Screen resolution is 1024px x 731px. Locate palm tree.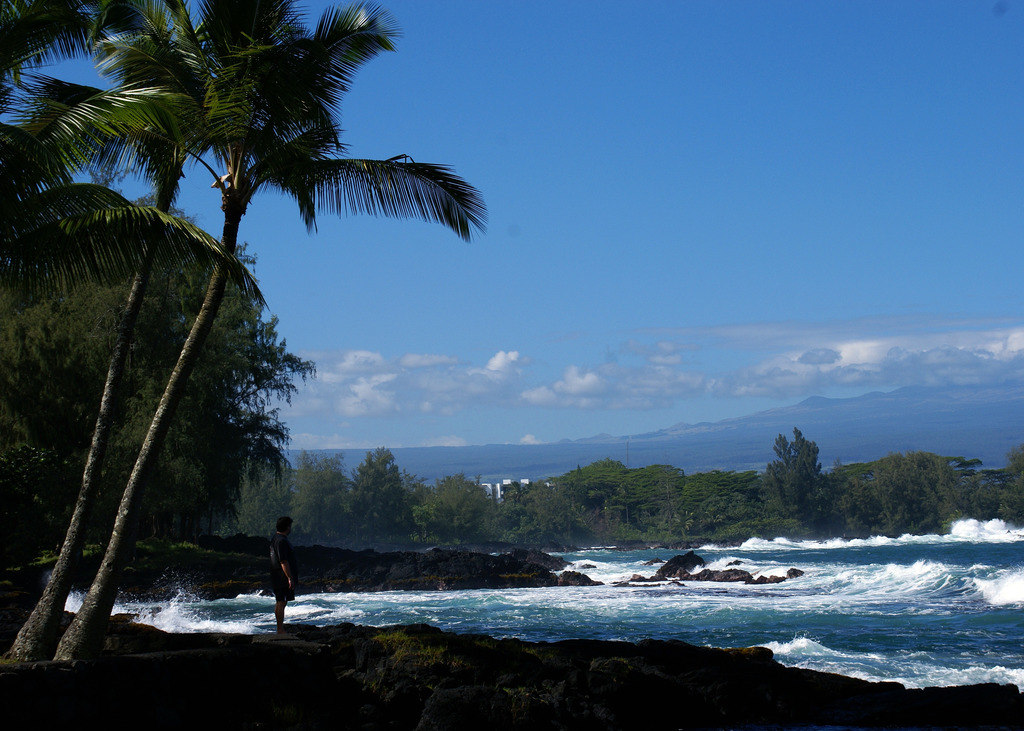
detection(33, 0, 485, 671).
